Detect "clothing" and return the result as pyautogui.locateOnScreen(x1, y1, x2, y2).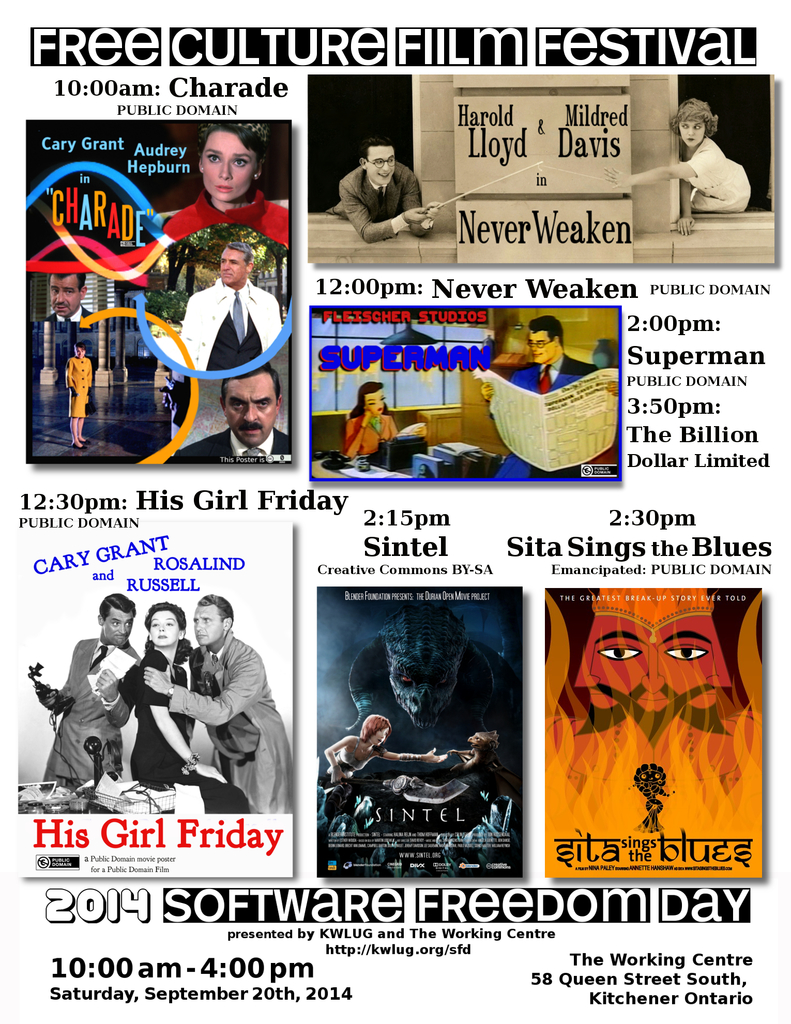
pyautogui.locateOnScreen(342, 413, 401, 459).
